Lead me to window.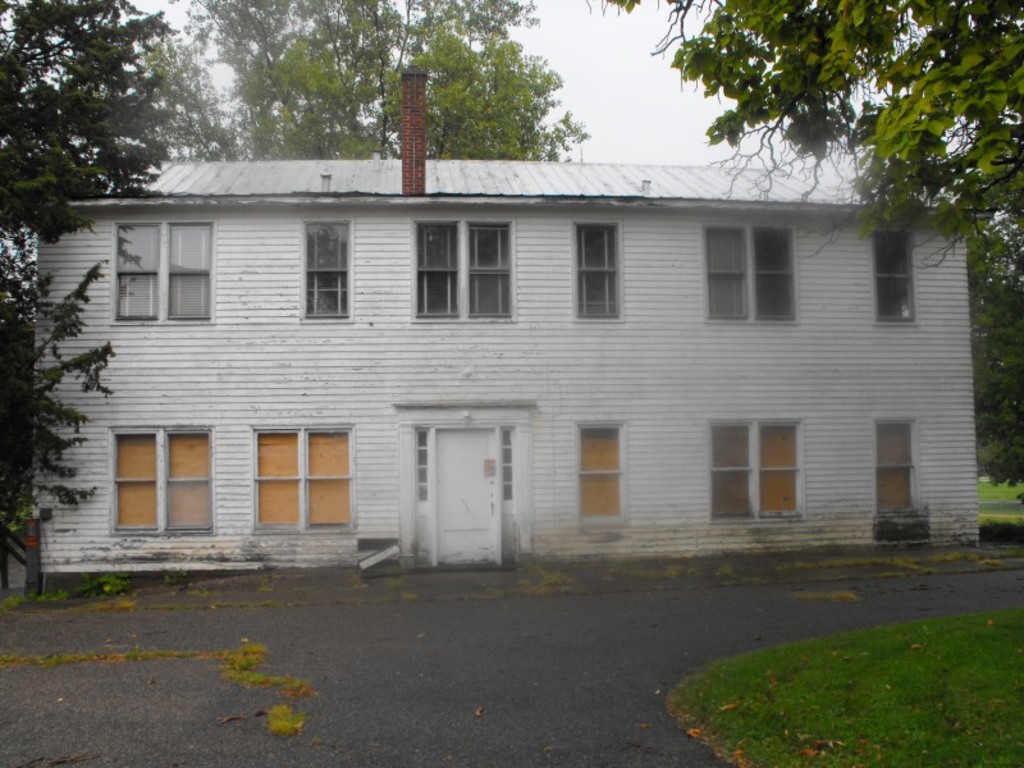
Lead to {"x1": 864, "y1": 216, "x2": 924, "y2": 326}.
